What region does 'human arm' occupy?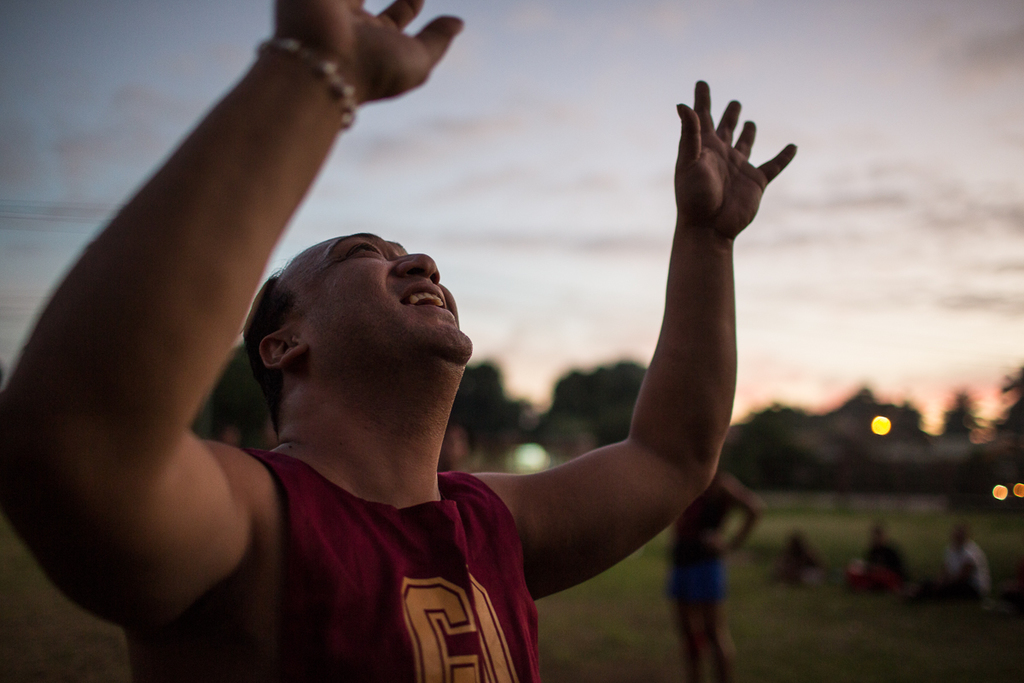
[left=707, top=475, right=764, bottom=557].
